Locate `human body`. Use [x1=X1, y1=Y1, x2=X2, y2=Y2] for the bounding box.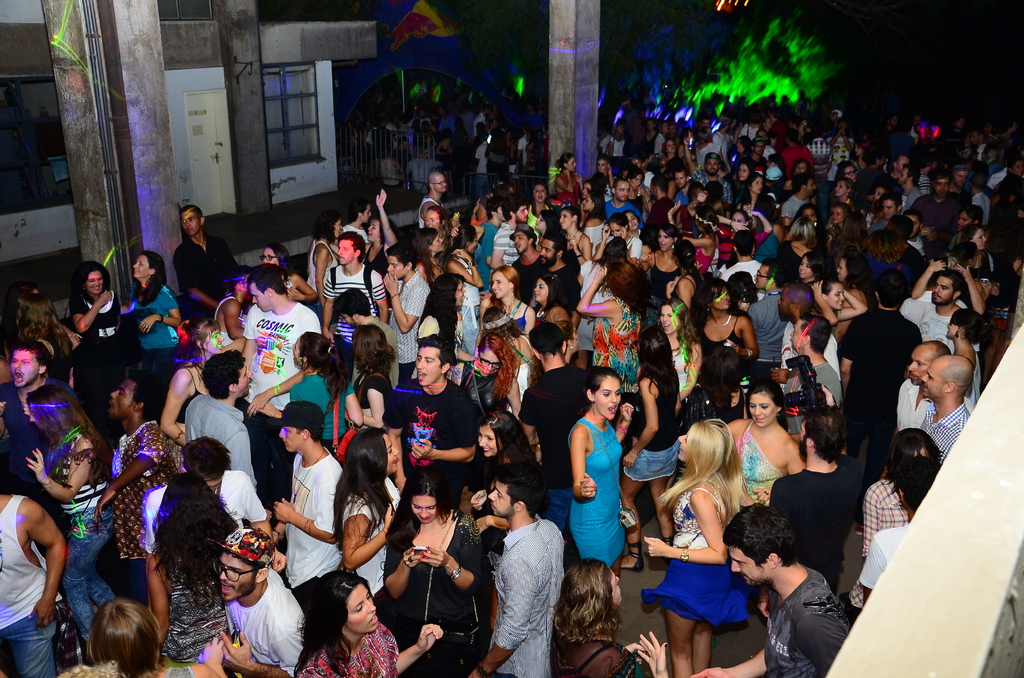
[x1=366, y1=184, x2=397, y2=310].
